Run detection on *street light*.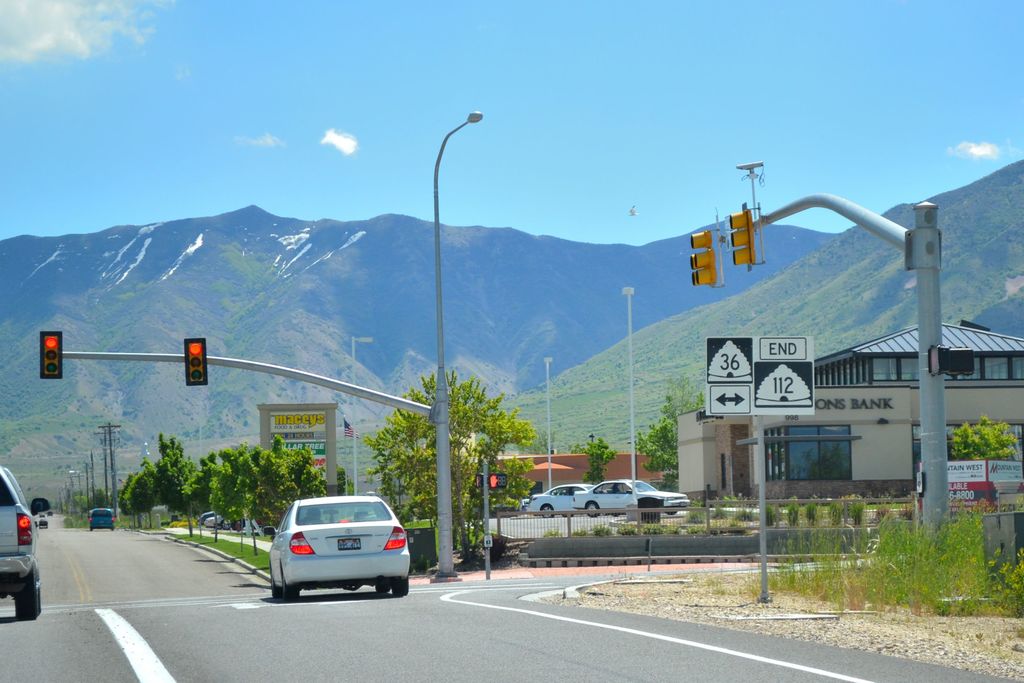
Result: [x1=436, y1=111, x2=479, y2=401].
